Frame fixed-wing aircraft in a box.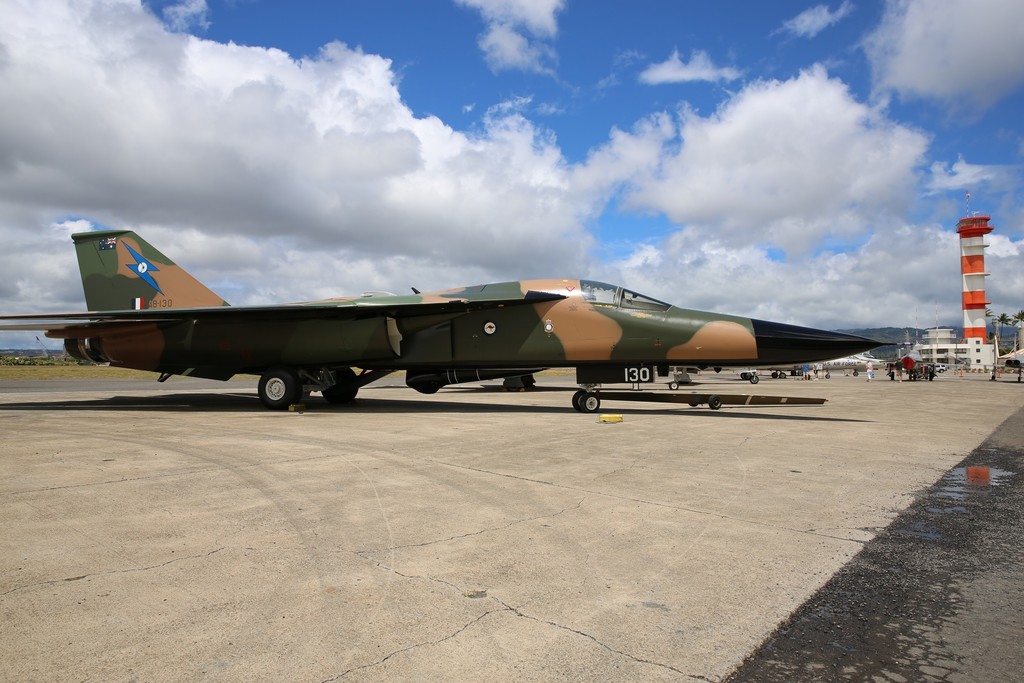
rect(0, 229, 897, 411).
